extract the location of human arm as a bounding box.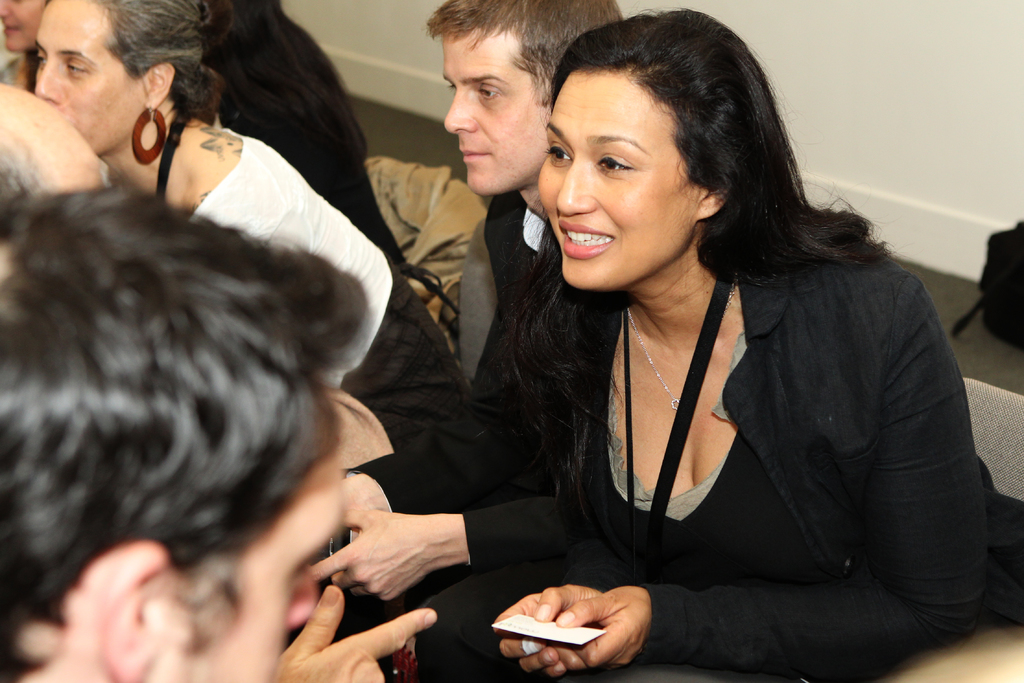
x1=460 y1=297 x2=616 y2=682.
